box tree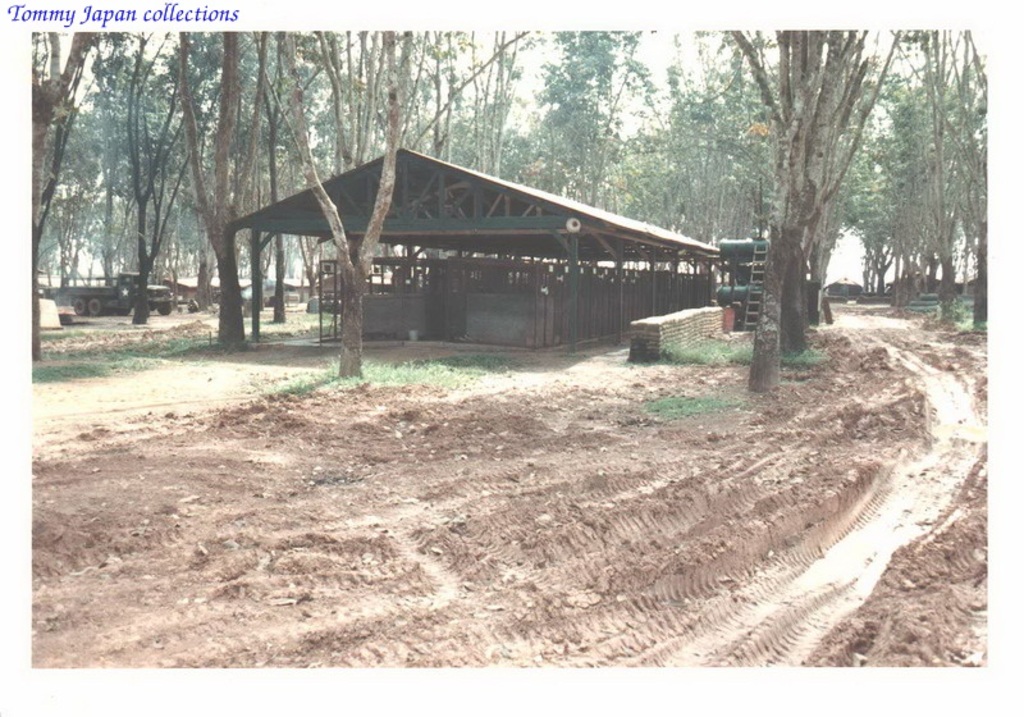
detection(179, 32, 273, 346)
